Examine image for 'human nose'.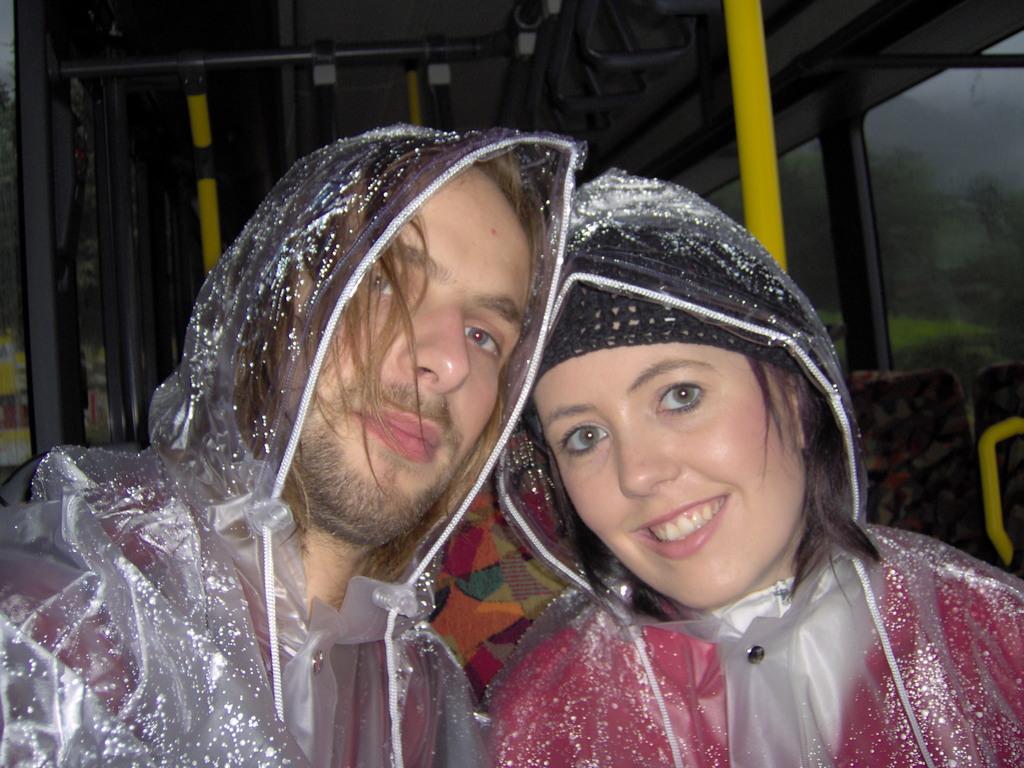
Examination result: [left=398, top=305, right=475, bottom=390].
